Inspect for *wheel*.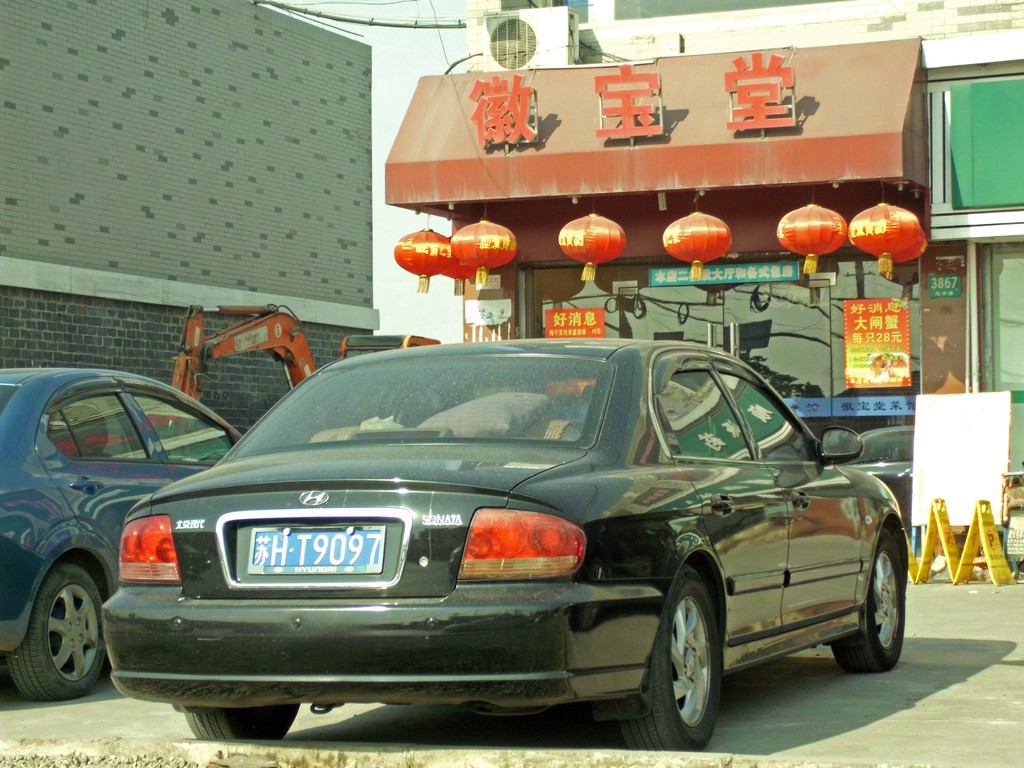
Inspection: {"left": 621, "top": 562, "right": 721, "bottom": 753}.
